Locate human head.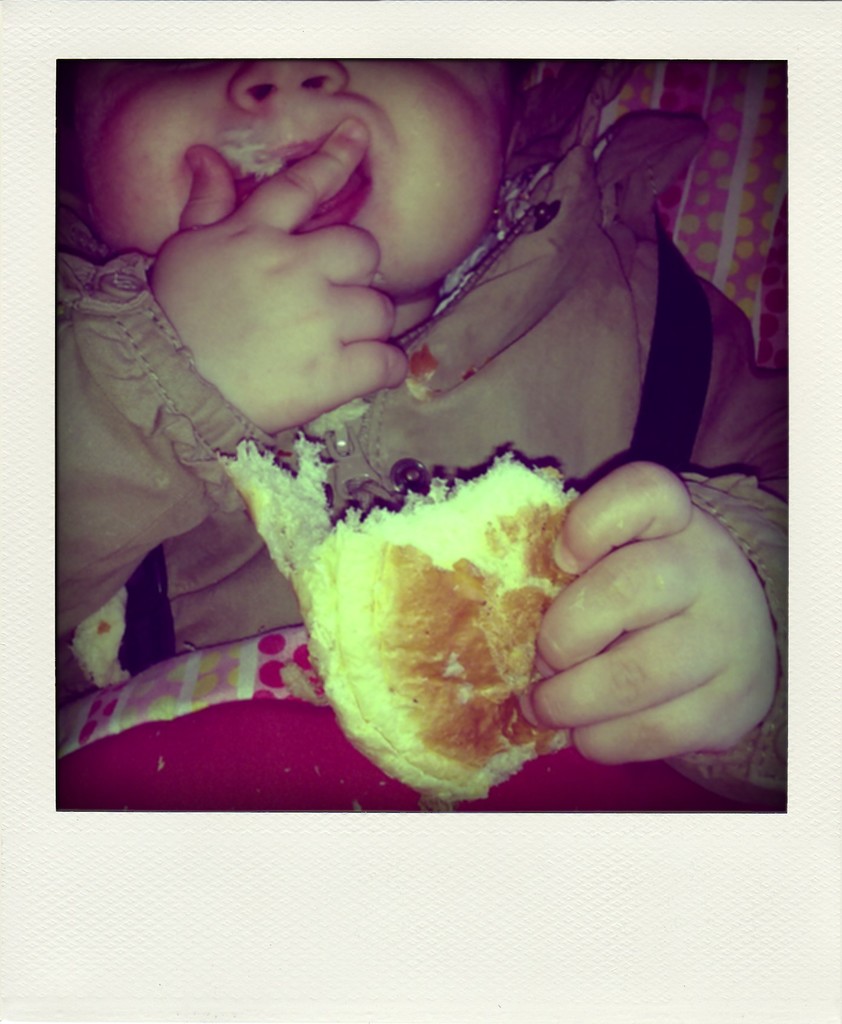
Bounding box: <bbox>74, 60, 516, 292</bbox>.
